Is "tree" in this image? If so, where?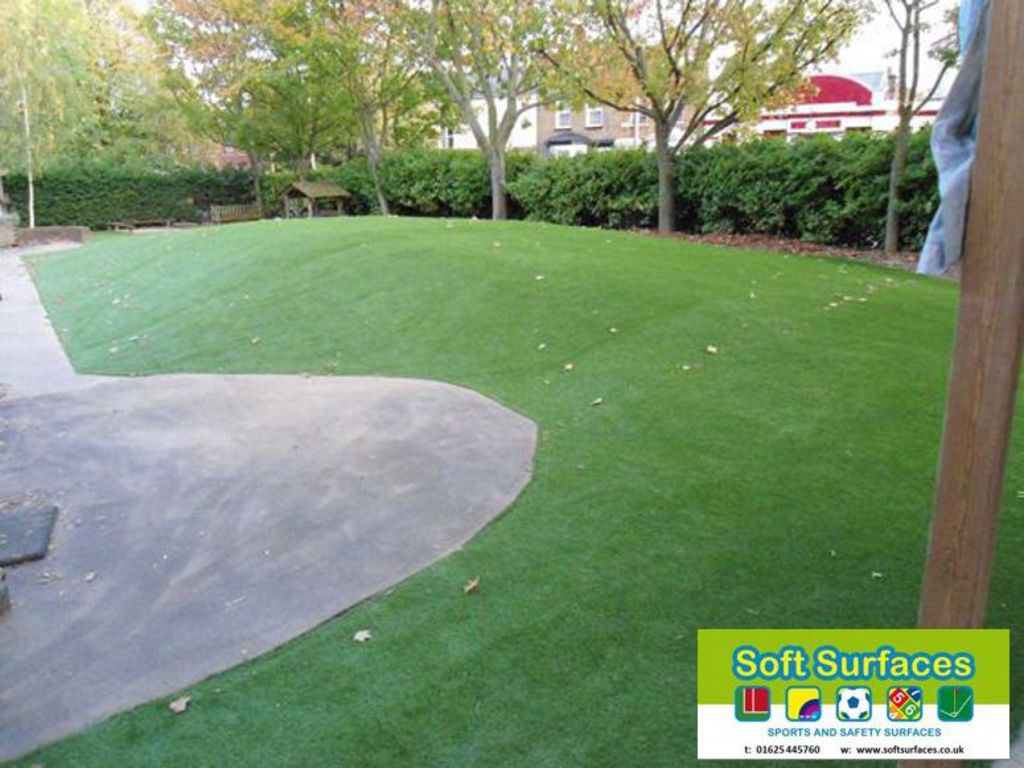
Yes, at (x1=876, y1=0, x2=959, y2=258).
